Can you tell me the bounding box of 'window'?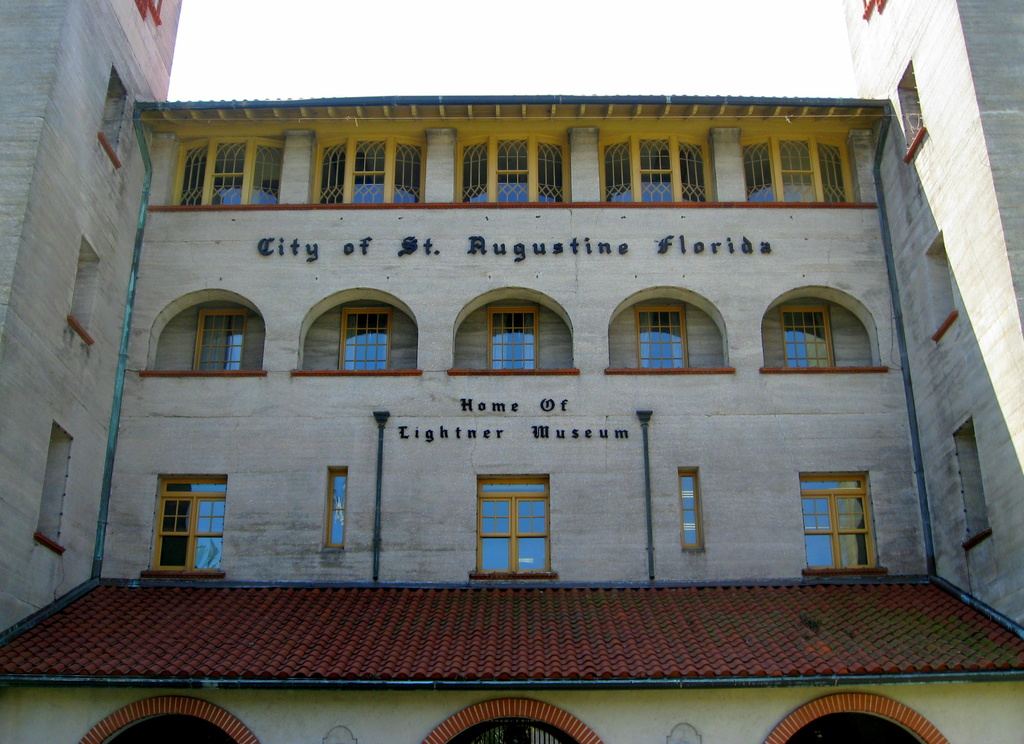
region(340, 305, 394, 371).
